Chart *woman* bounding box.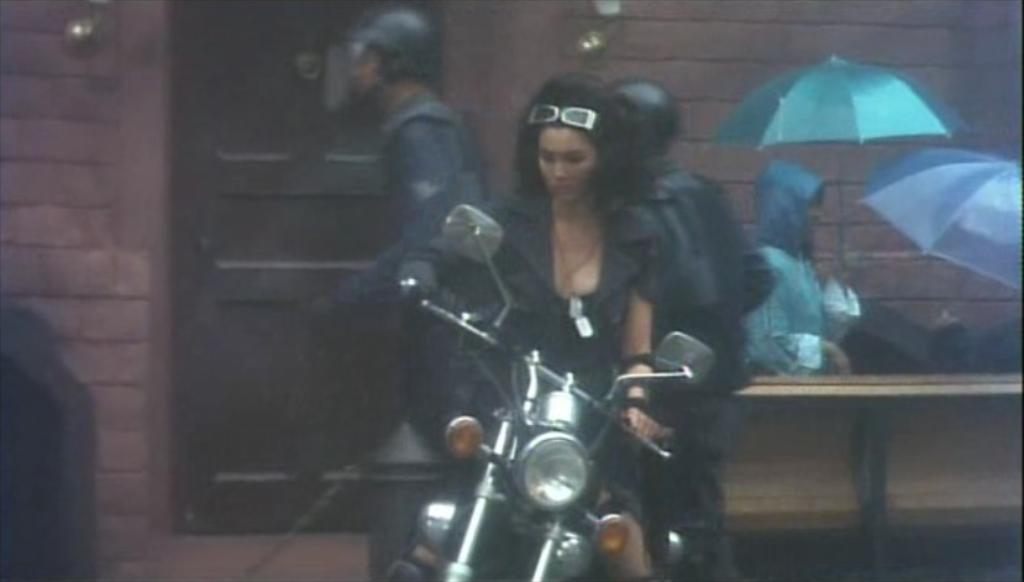
Charted: {"x1": 405, "y1": 64, "x2": 687, "y2": 581}.
